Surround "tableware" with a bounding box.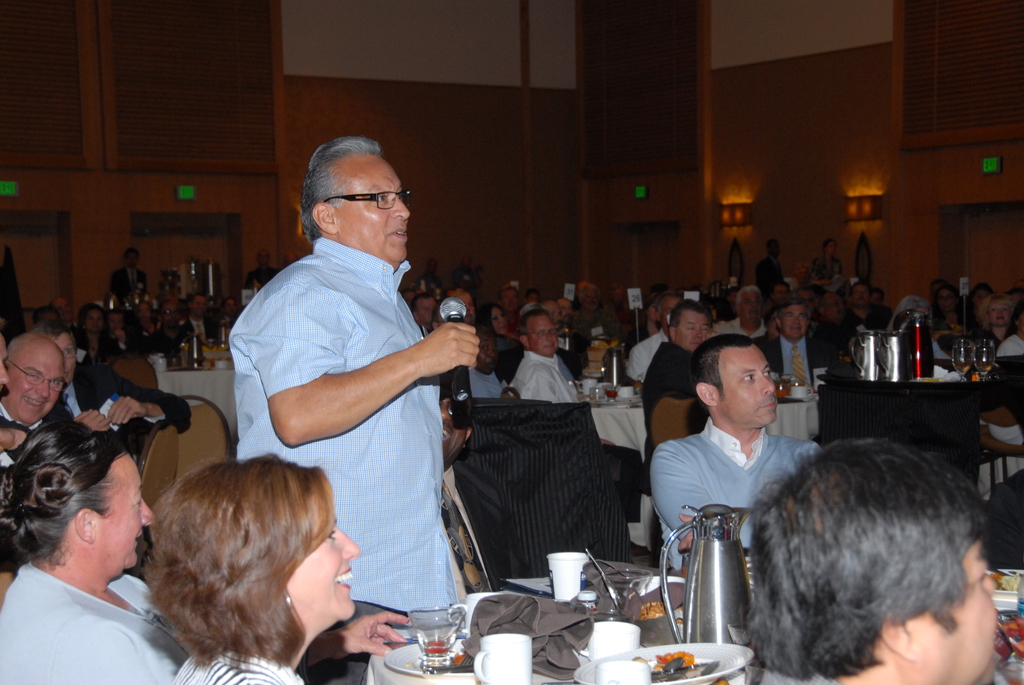
bbox(973, 338, 996, 384).
